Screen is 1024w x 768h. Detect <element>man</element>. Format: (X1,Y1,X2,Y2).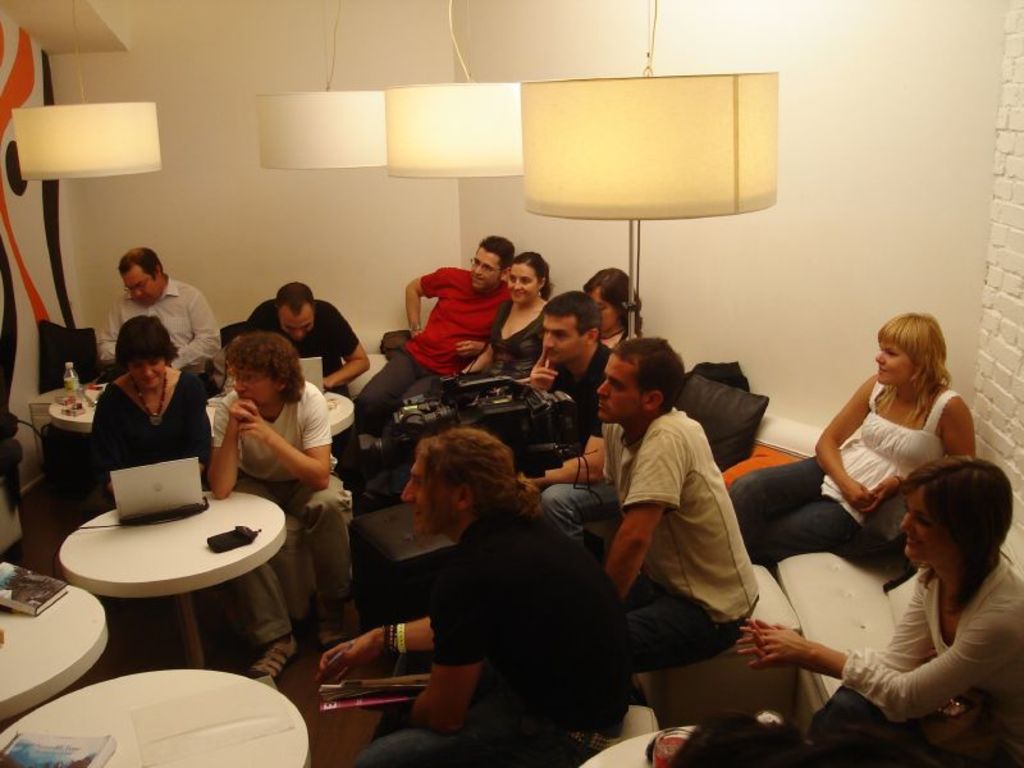
(204,333,353,678).
